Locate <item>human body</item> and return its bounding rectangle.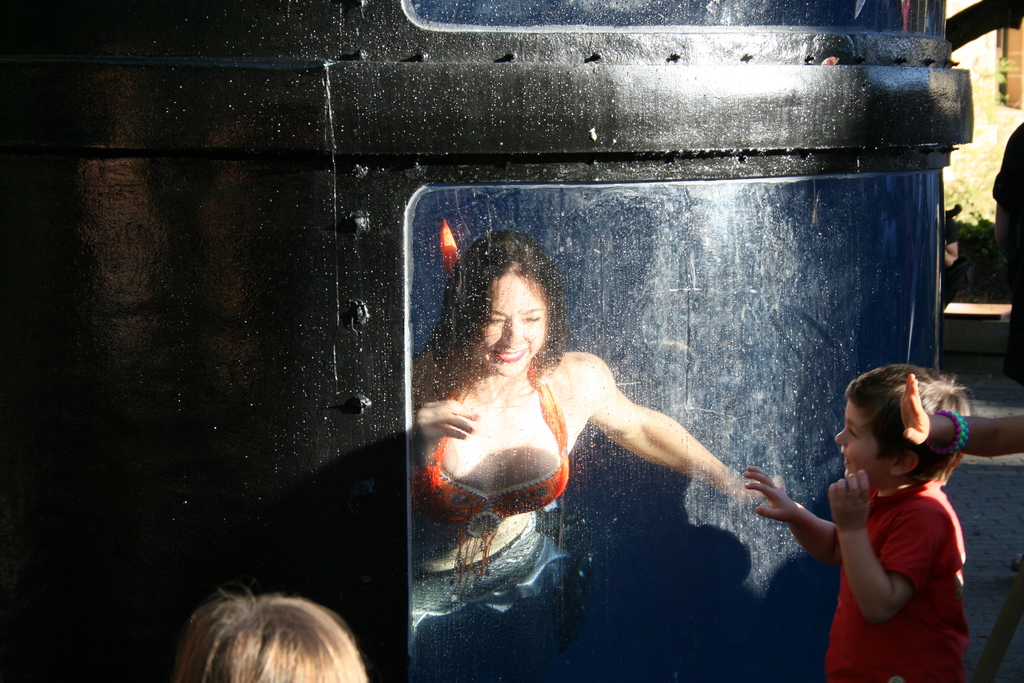
(x1=788, y1=374, x2=996, y2=672).
